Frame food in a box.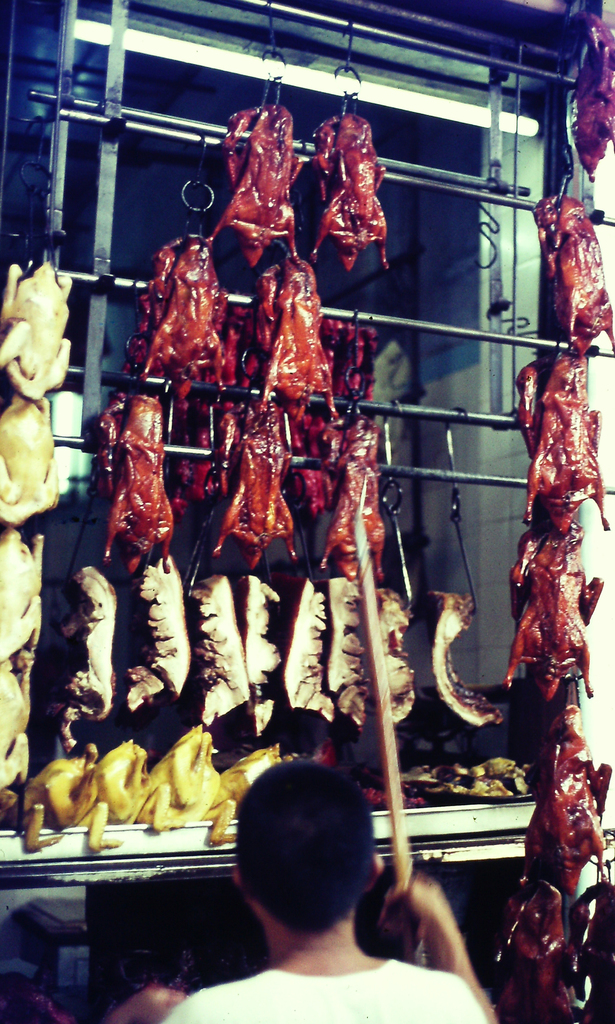
<region>494, 874, 580, 1023</region>.
